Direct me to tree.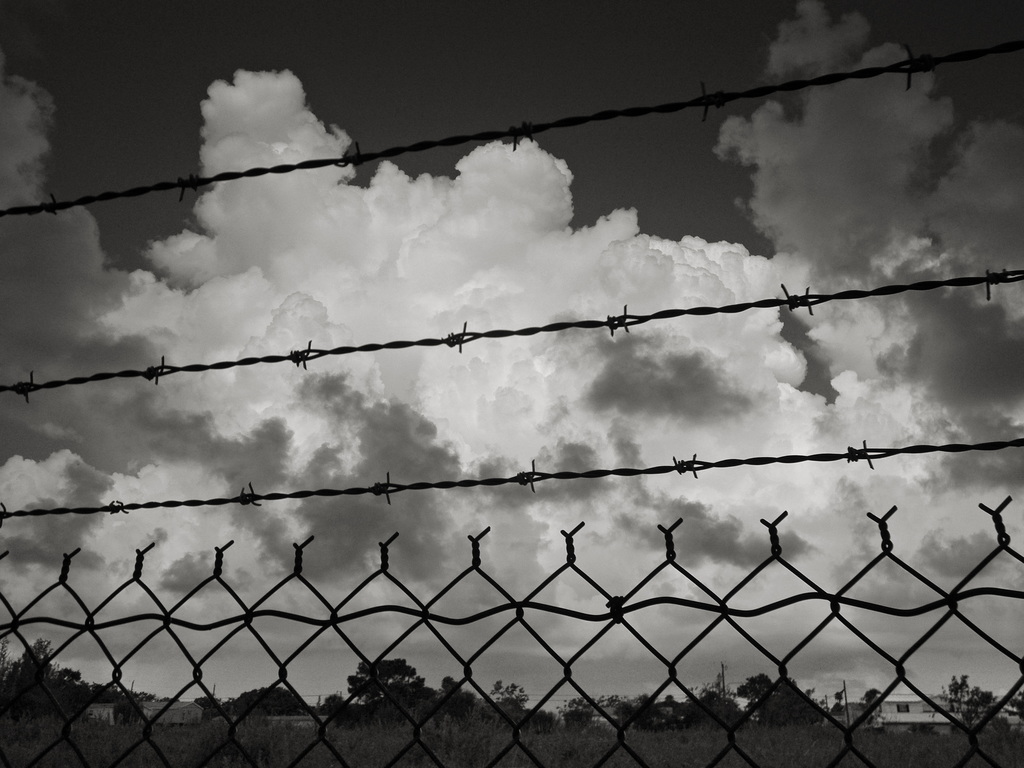
Direction: select_region(624, 695, 662, 729).
